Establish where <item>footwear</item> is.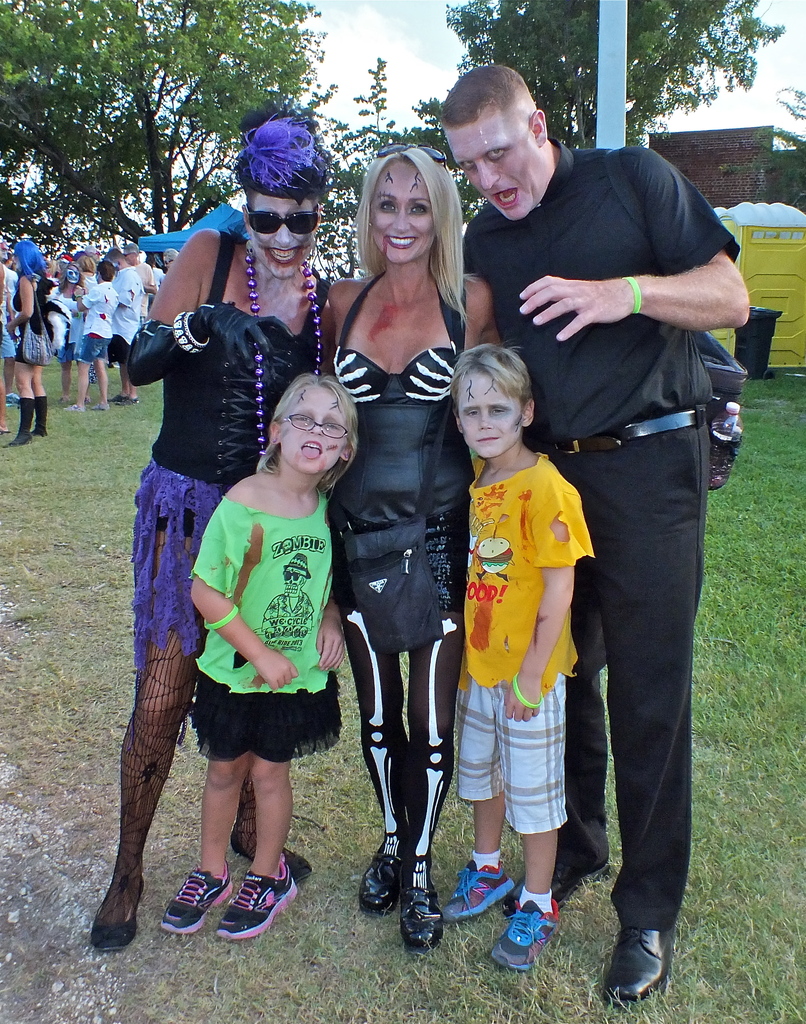
Established at select_region(438, 868, 512, 921).
